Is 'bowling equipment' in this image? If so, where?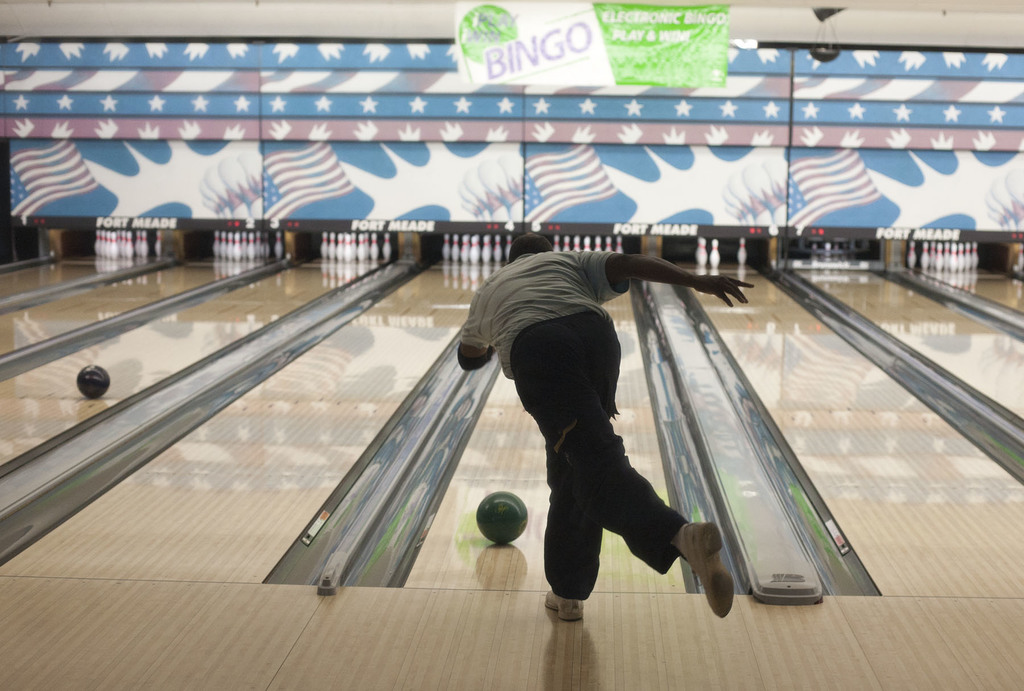
Yes, at x1=380, y1=232, x2=396, y2=262.
